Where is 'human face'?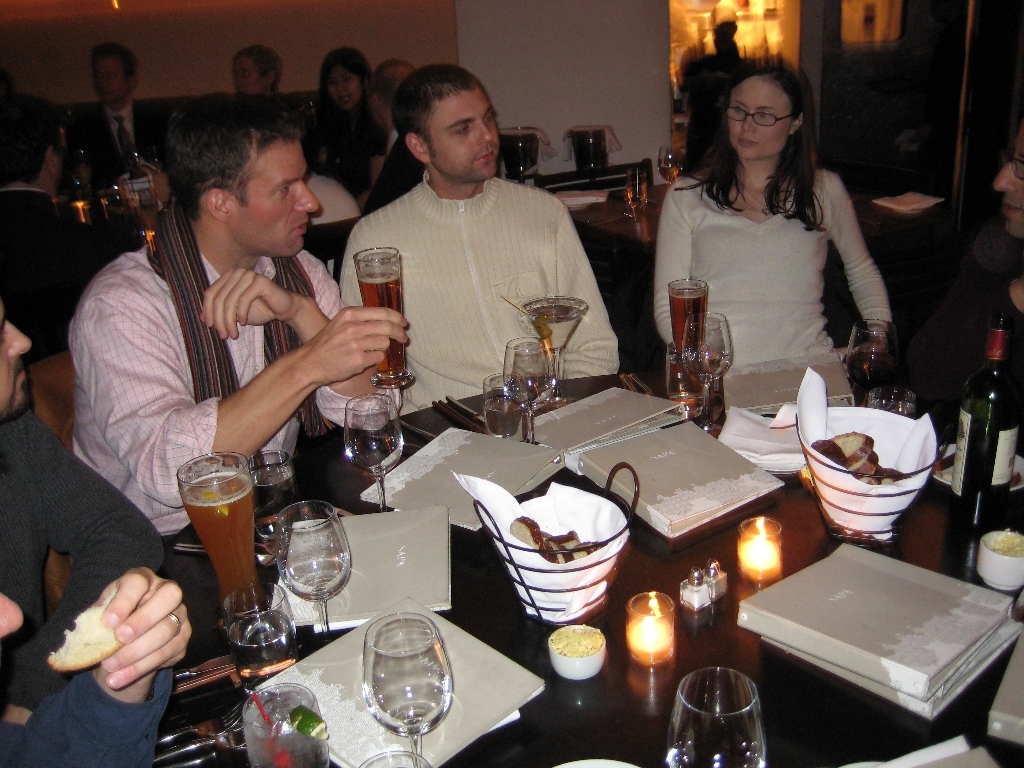
bbox=[230, 143, 313, 256].
